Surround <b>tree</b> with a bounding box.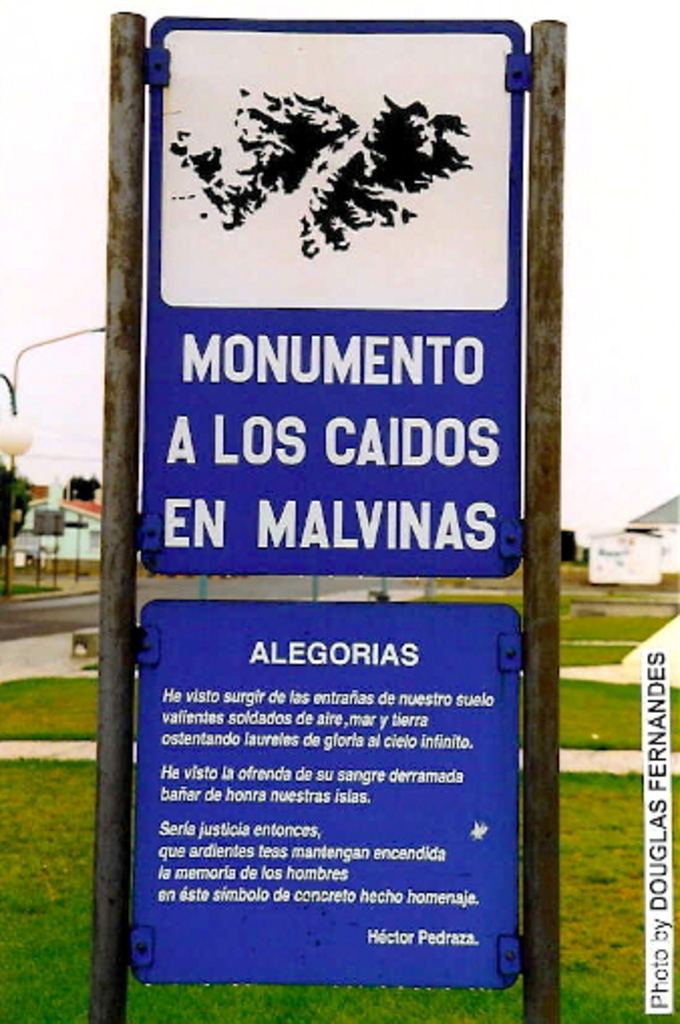
[0,463,32,571].
